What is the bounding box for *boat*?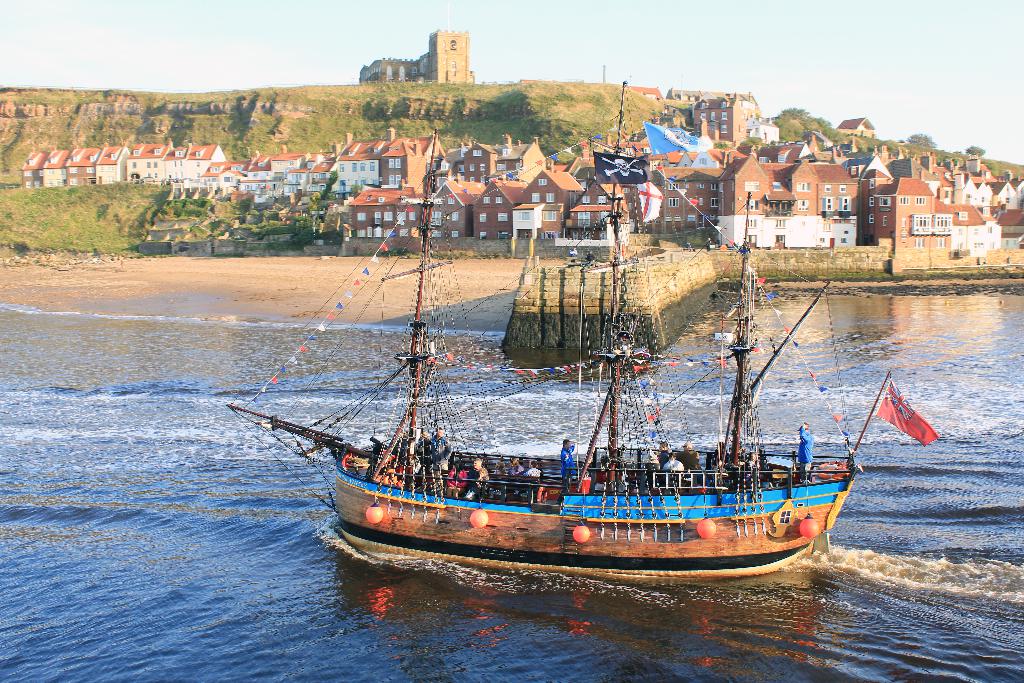
l=239, t=162, r=922, b=604.
